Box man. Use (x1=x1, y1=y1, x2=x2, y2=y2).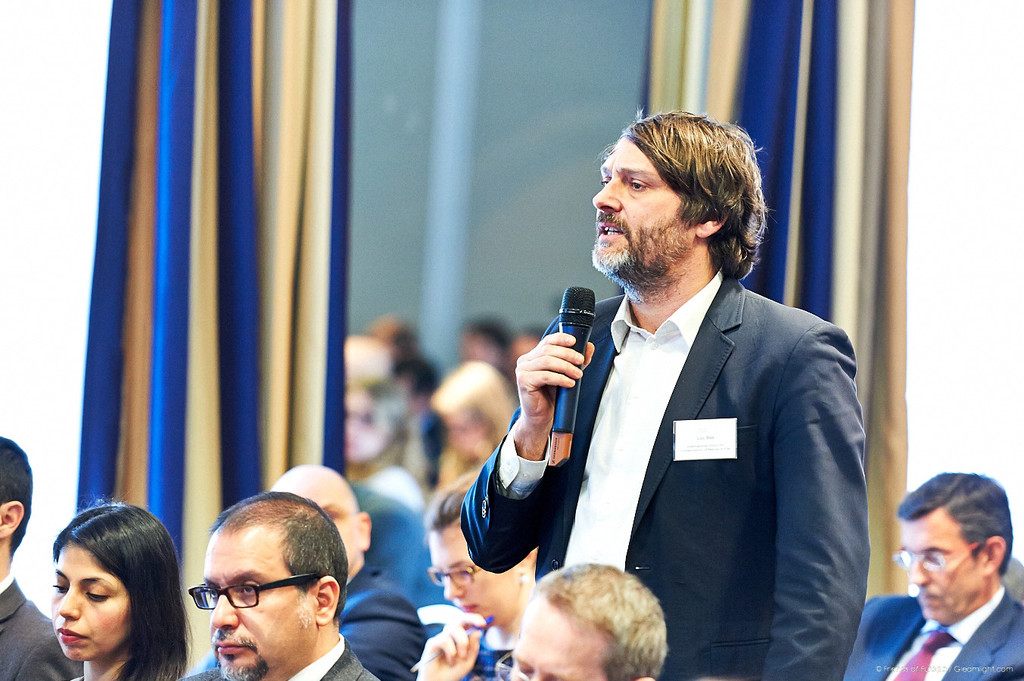
(x1=176, y1=488, x2=390, y2=680).
